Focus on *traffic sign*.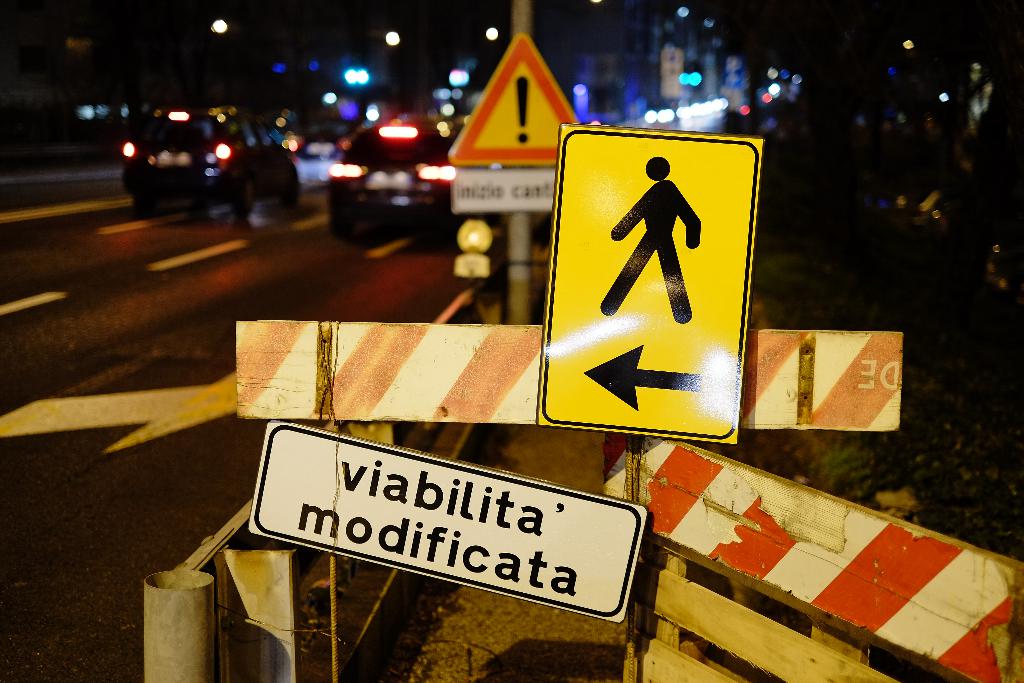
Focused at box(532, 124, 758, 445).
